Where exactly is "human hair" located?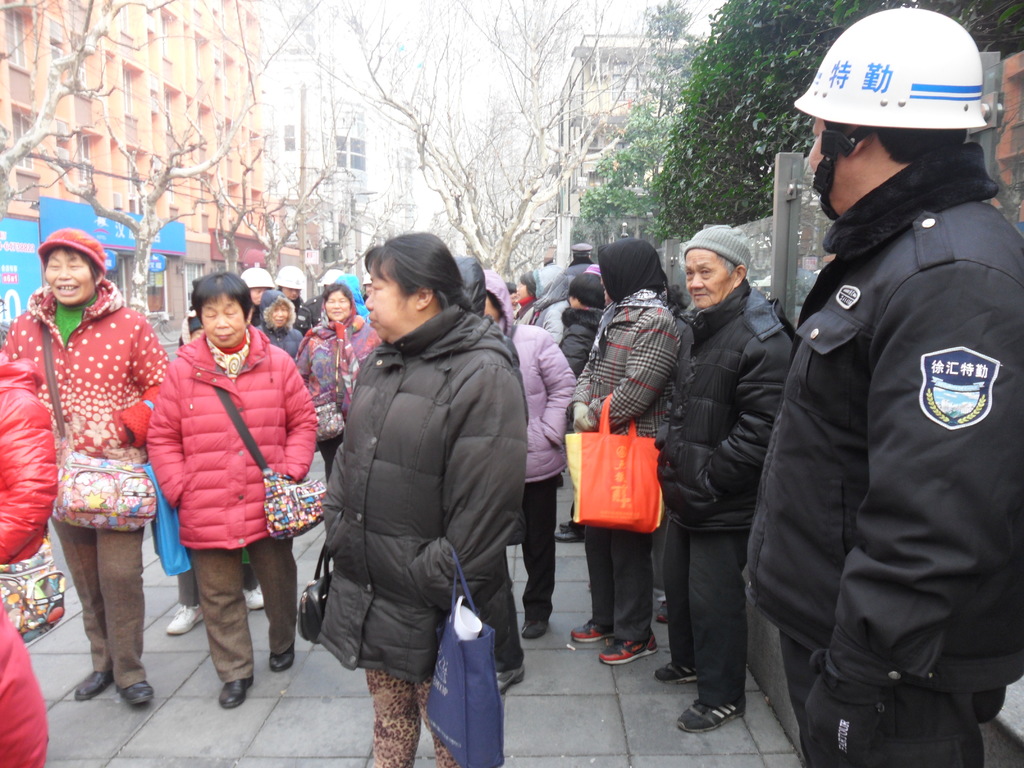
Its bounding box is (324,280,352,307).
